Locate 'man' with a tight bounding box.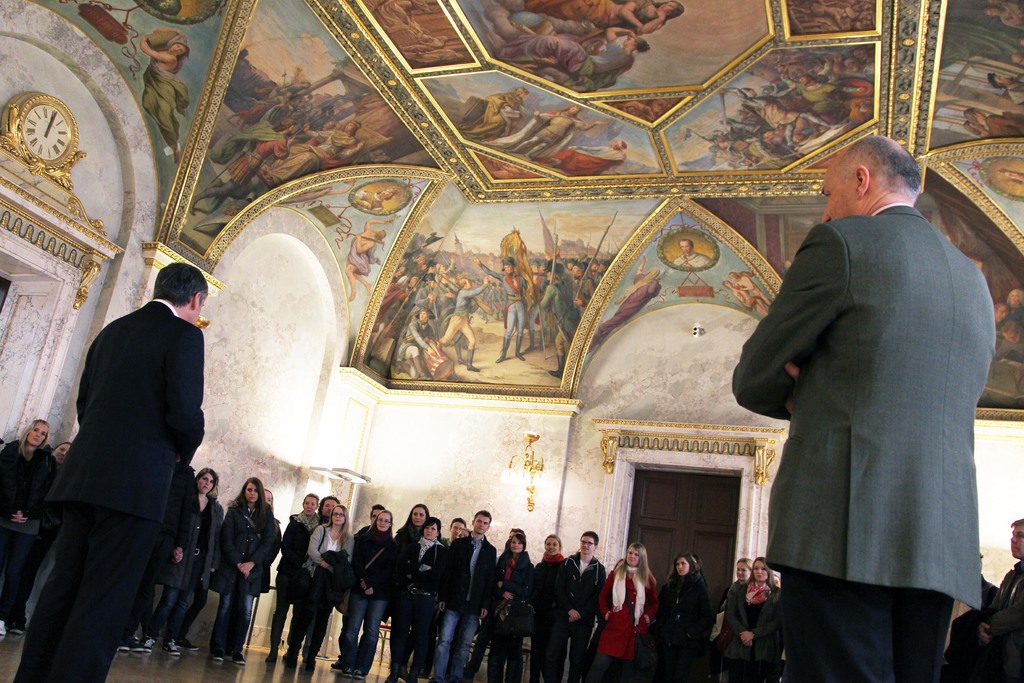
pyautogui.locateOnScreen(728, 133, 993, 682).
